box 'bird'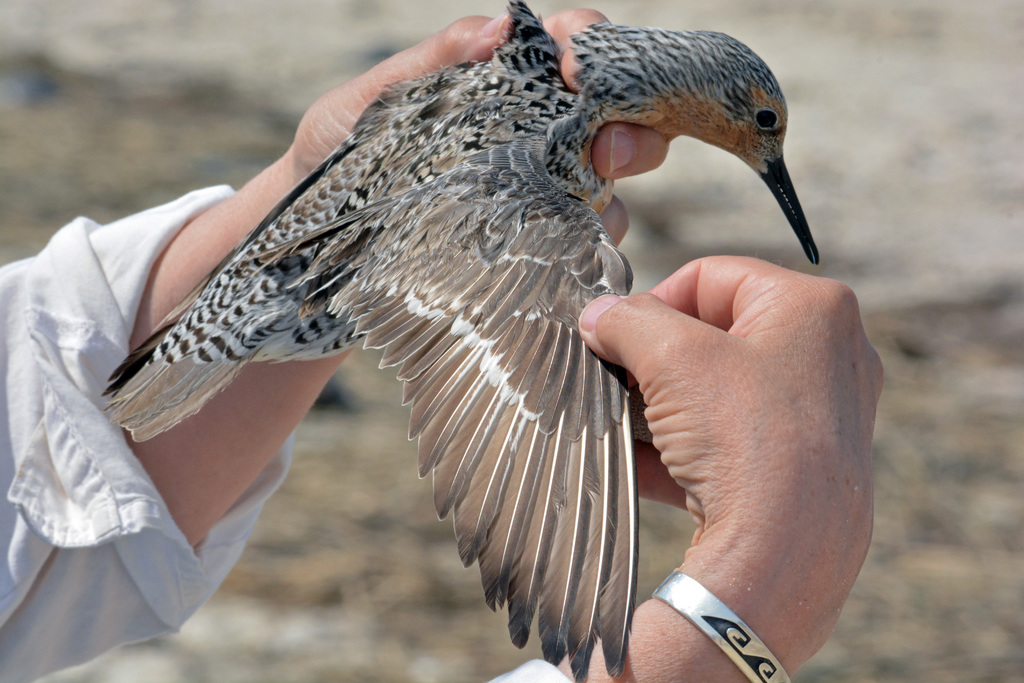
box=[76, 80, 804, 621]
